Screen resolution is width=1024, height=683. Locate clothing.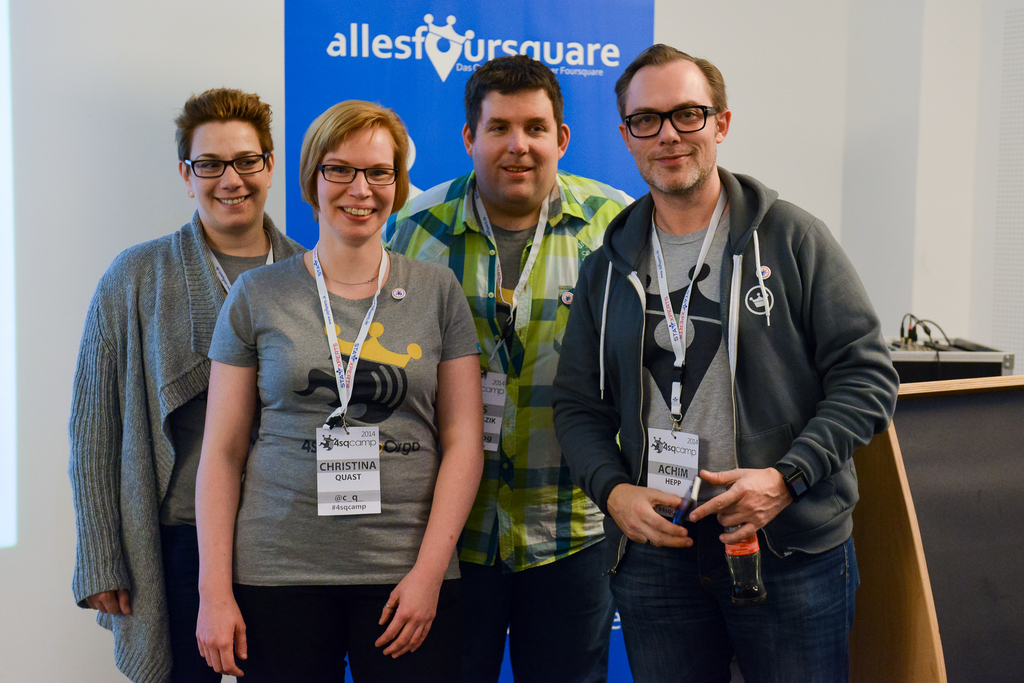
l=378, t=163, r=639, b=682.
